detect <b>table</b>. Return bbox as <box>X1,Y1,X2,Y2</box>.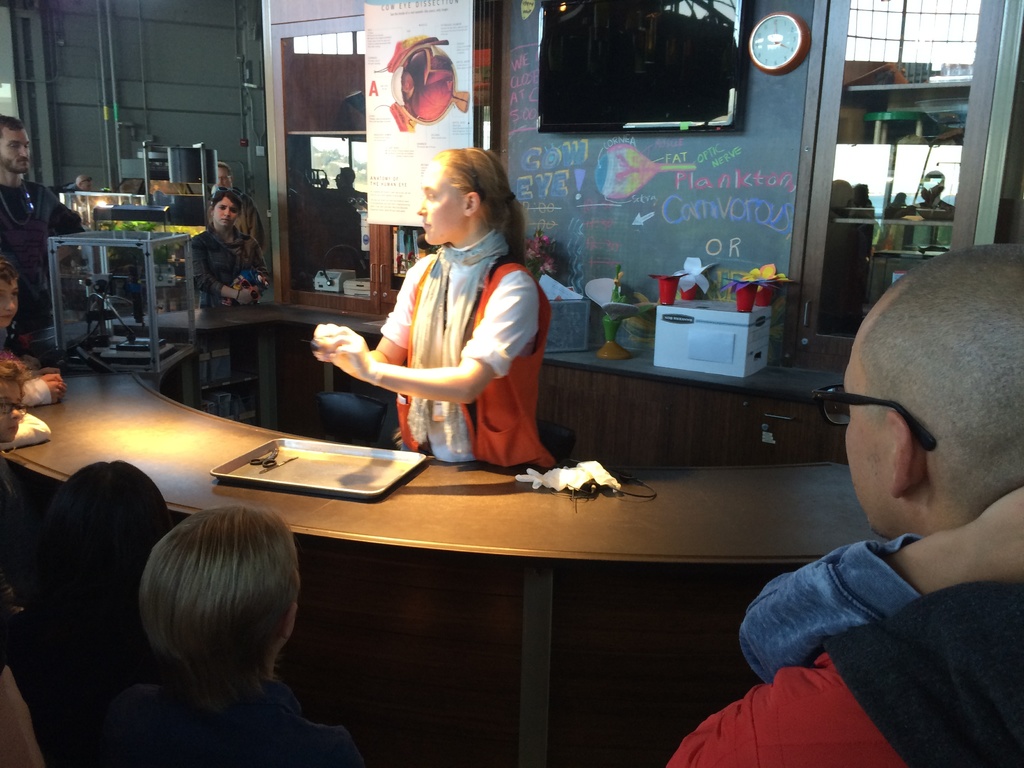
<box>1,299,828,767</box>.
